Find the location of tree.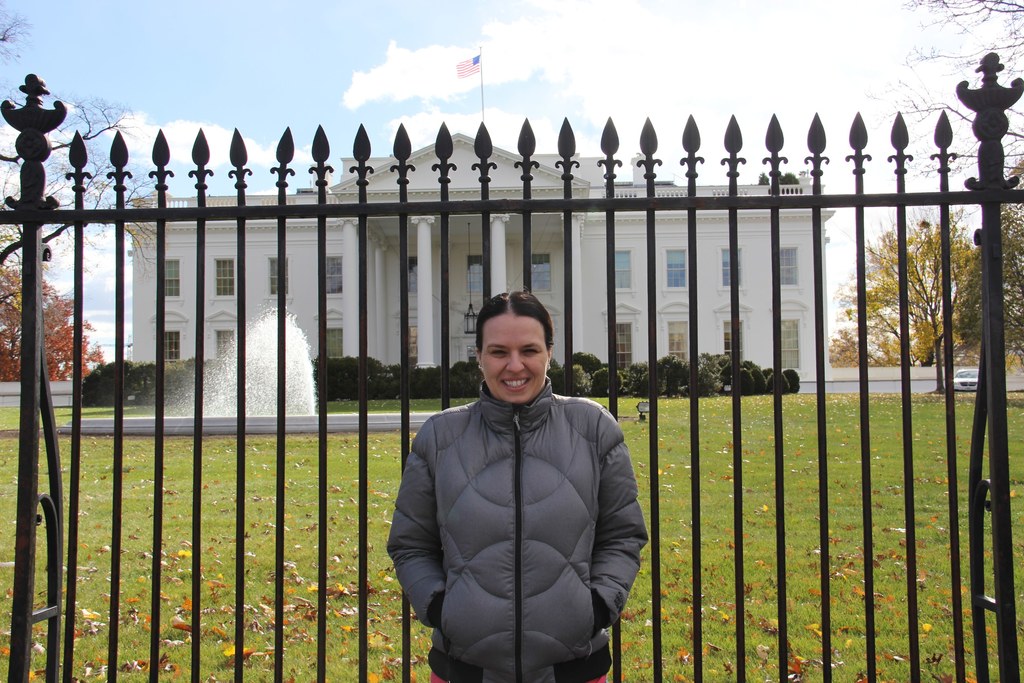
Location: {"x1": 0, "y1": 1, "x2": 159, "y2": 299}.
